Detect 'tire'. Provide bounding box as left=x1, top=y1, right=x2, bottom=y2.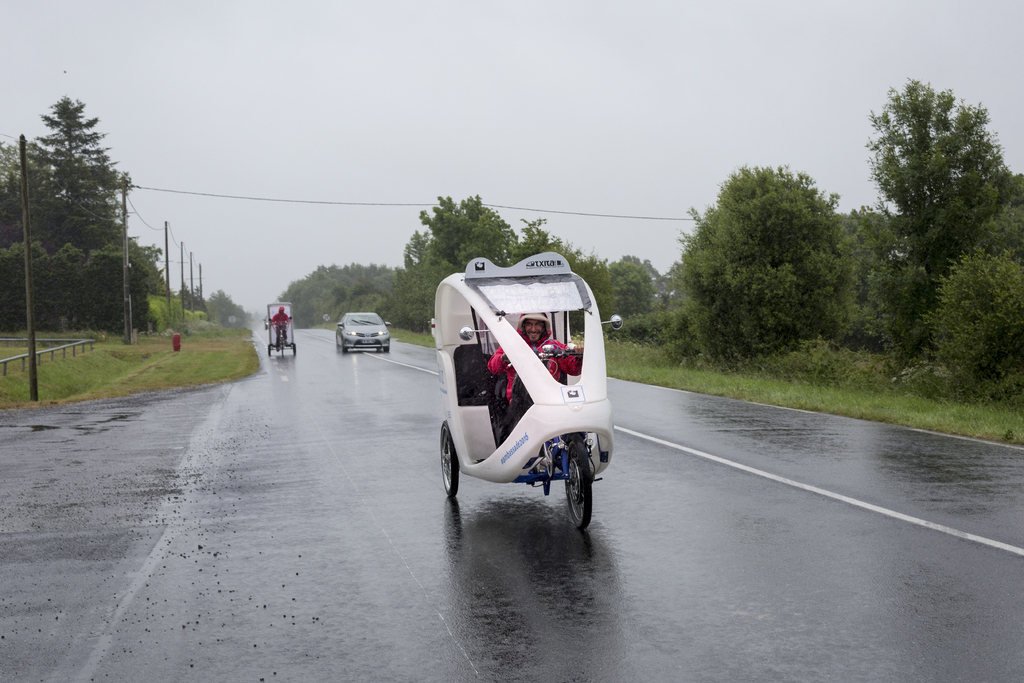
left=570, top=441, right=592, bottom=525.
